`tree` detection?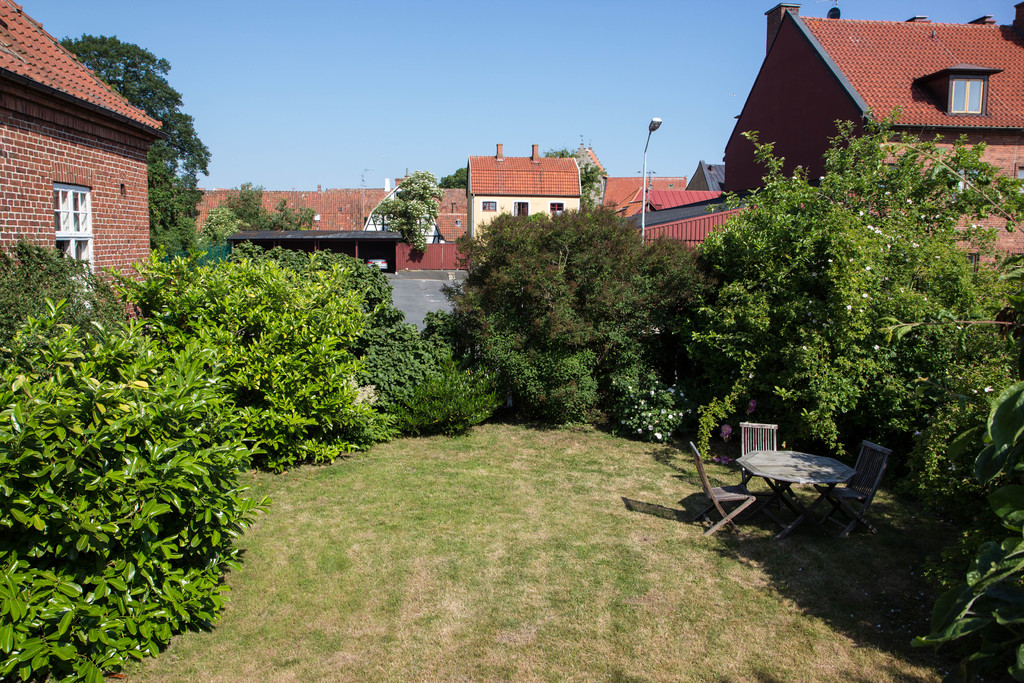
region(200, 181, 310, 249)
